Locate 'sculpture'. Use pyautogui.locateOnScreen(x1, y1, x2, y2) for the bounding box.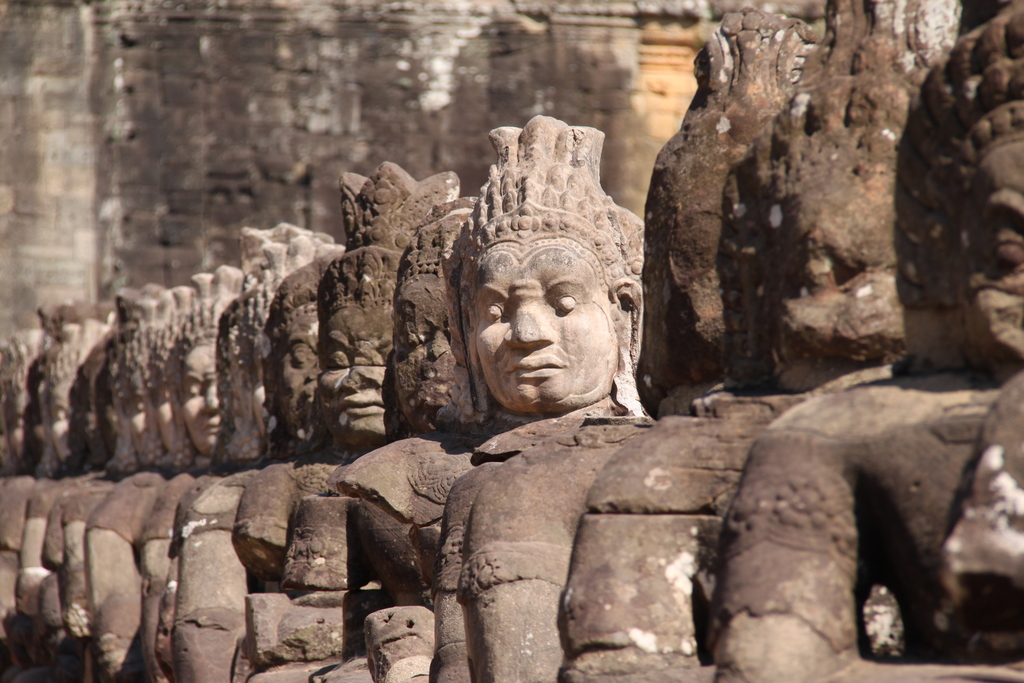
pyautogui.locateOnScreen(422, 114, 657, 682).
